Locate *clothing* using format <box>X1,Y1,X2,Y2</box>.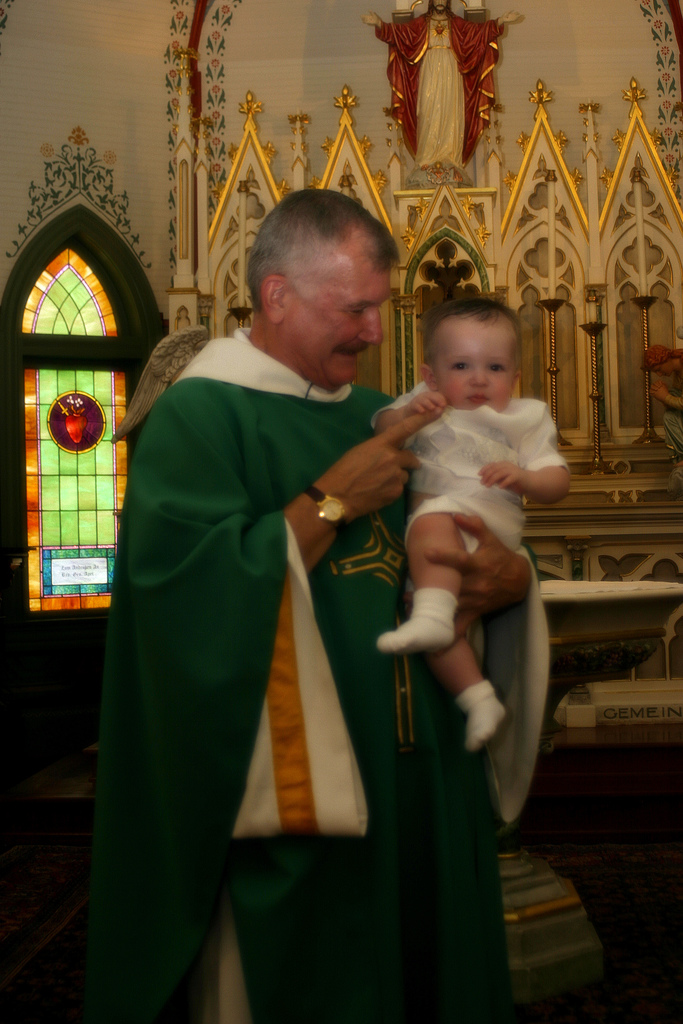
<box>376,378,565,557</box>.
